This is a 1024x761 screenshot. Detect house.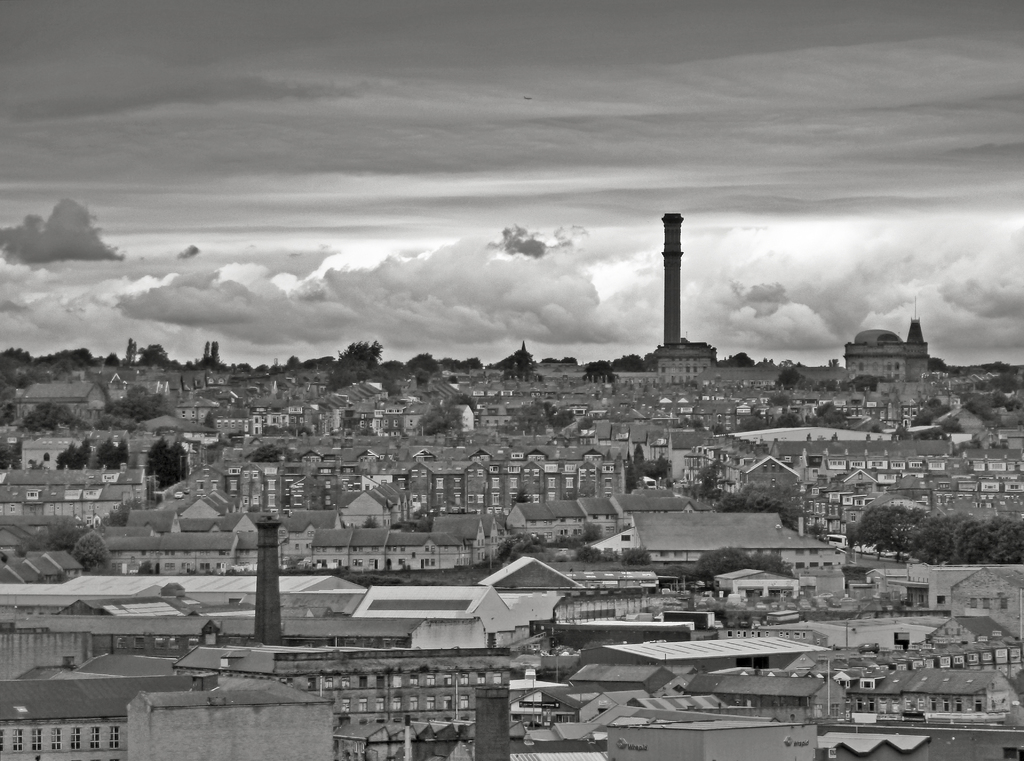
[494, 496, 582, 542].
